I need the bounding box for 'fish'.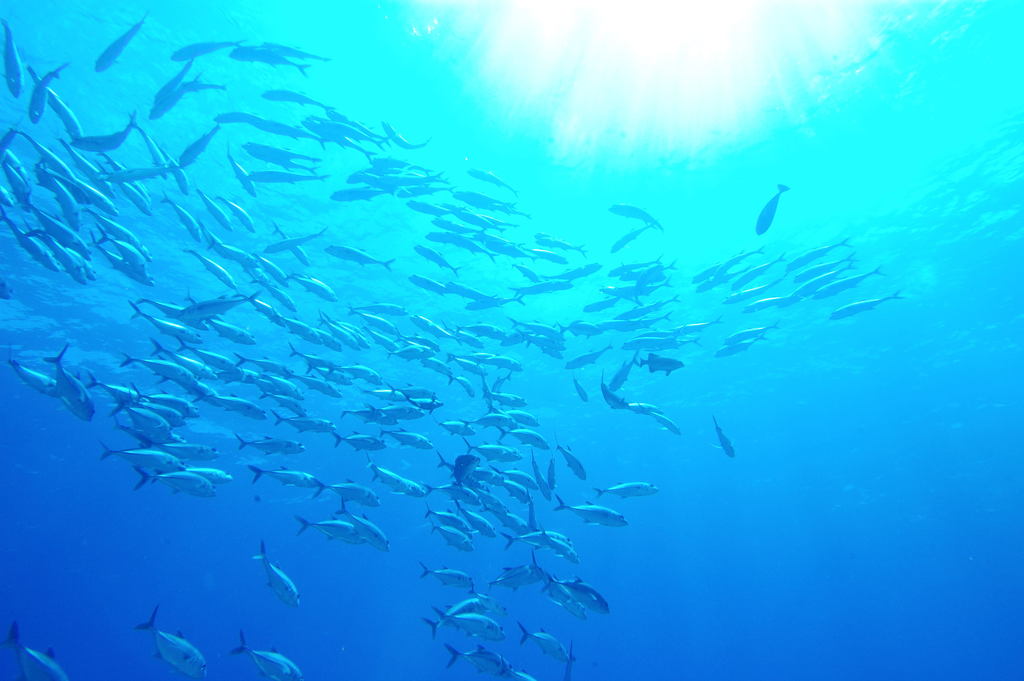
Here it is: {"left": 497, "top": 478, "right": 530, "bottom": 507}.
